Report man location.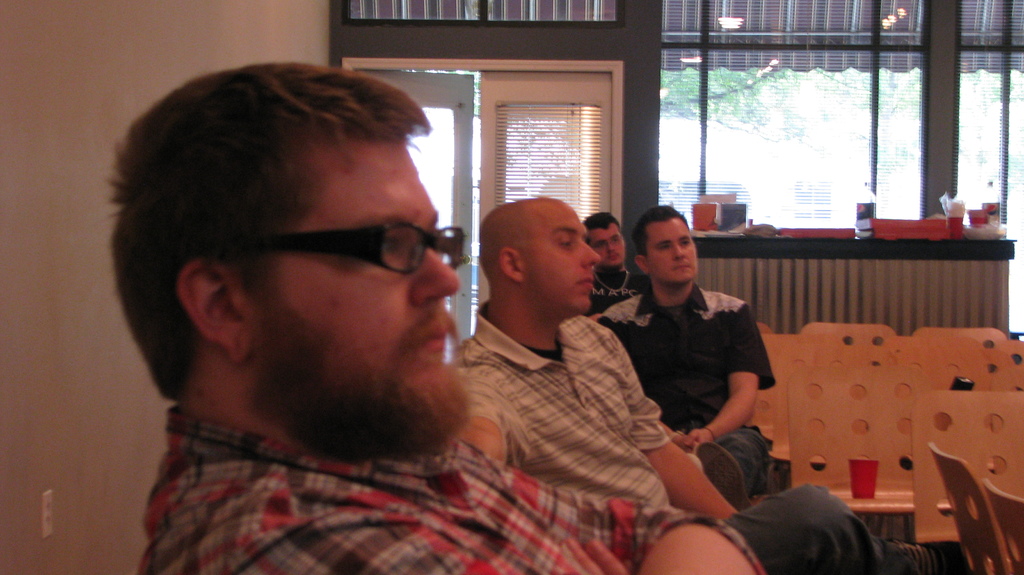
Report: left=97, top=57, right=918, bottom=572.
